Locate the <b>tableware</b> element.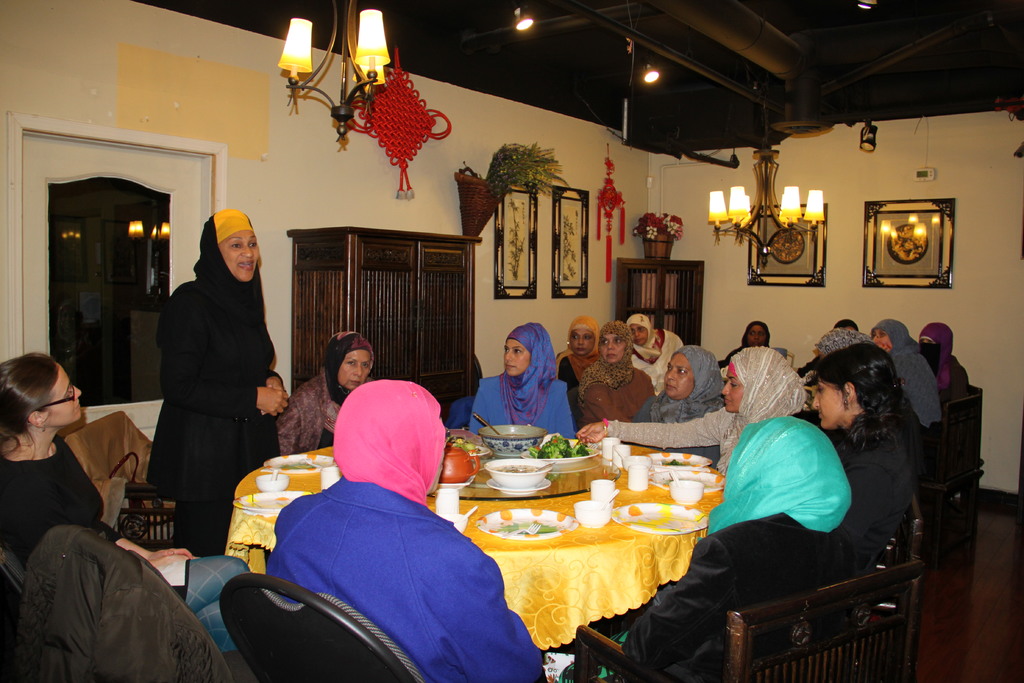
Element bbox: x1=304 y1=456 x2=323 y2=466.
